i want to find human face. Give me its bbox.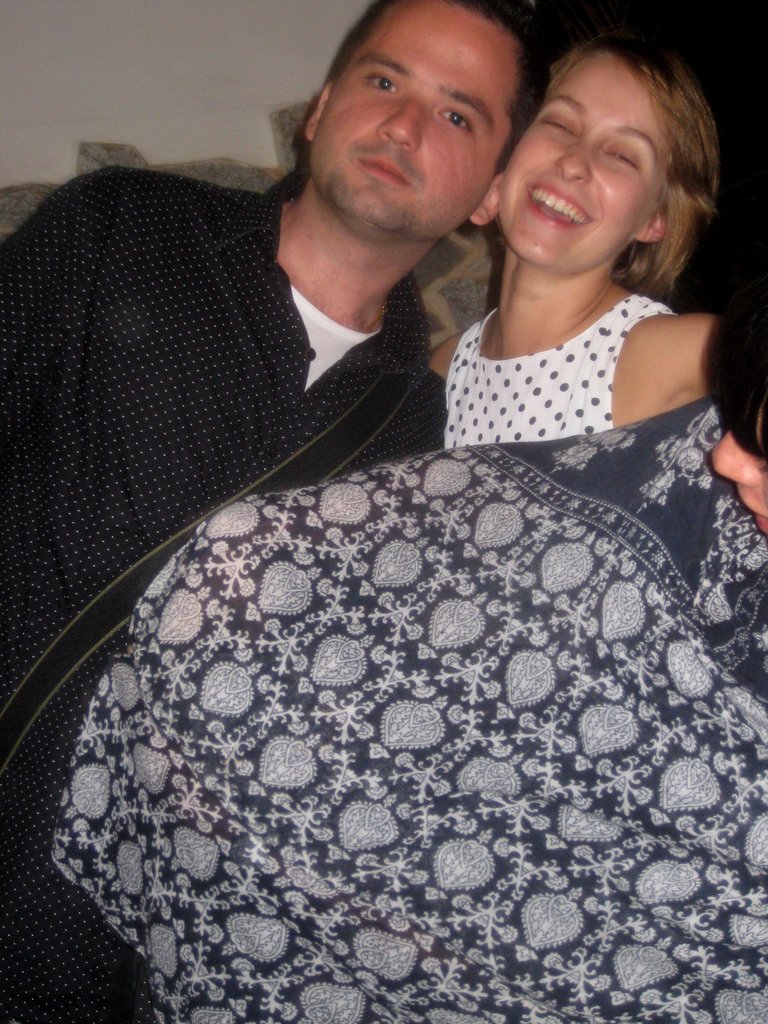
detection(328, 6, 505, 230).
